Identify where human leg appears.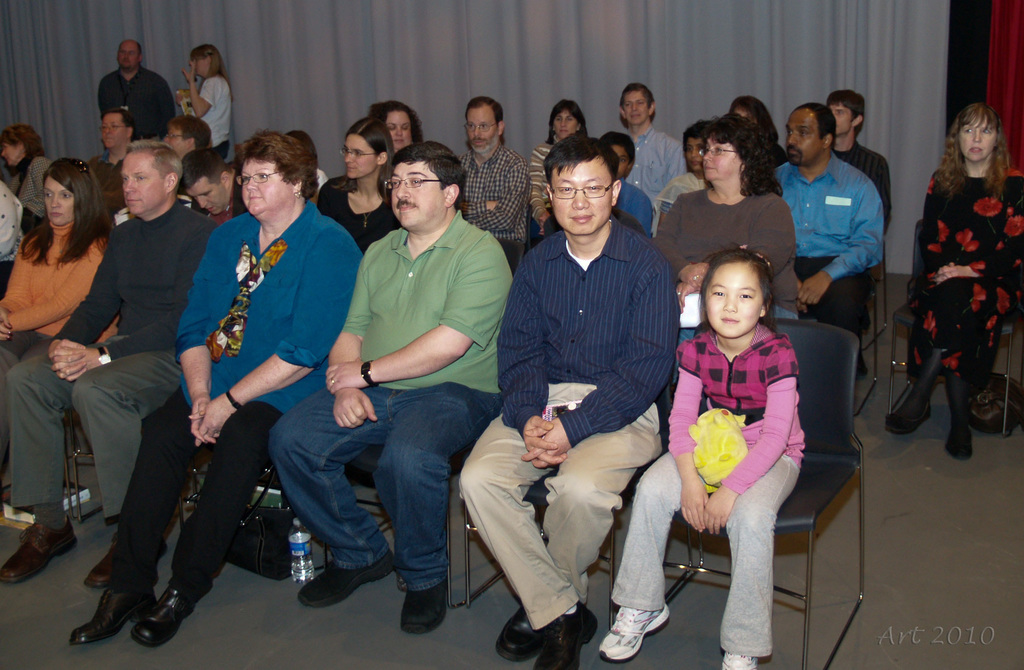
Appears at box(6, 357, 68, 582).
